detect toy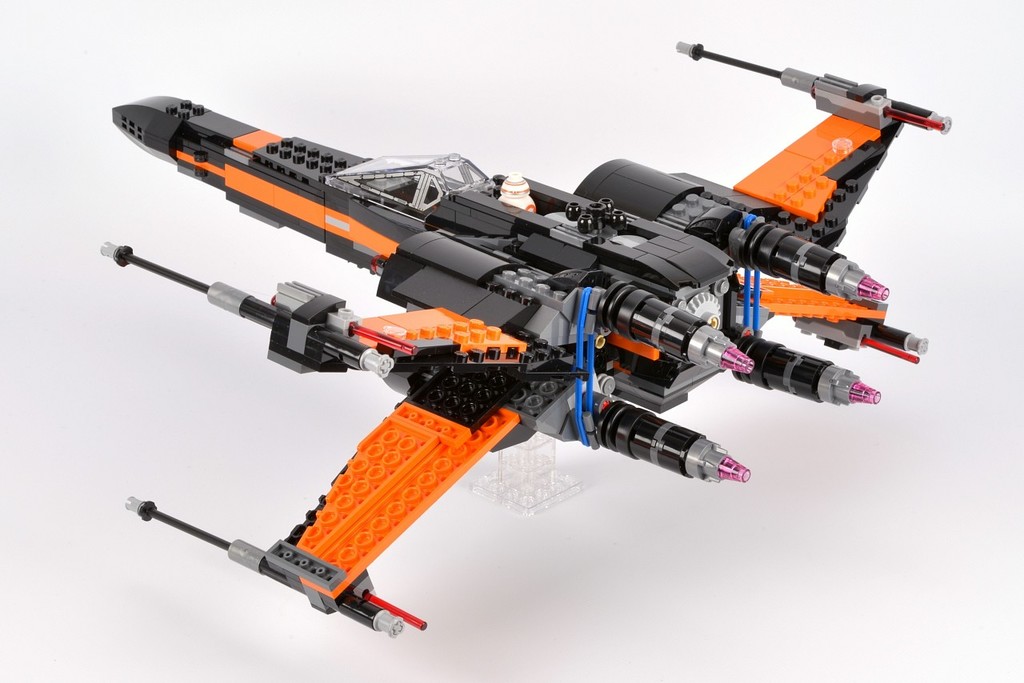
bbox=(74, 64, 975, 617)
